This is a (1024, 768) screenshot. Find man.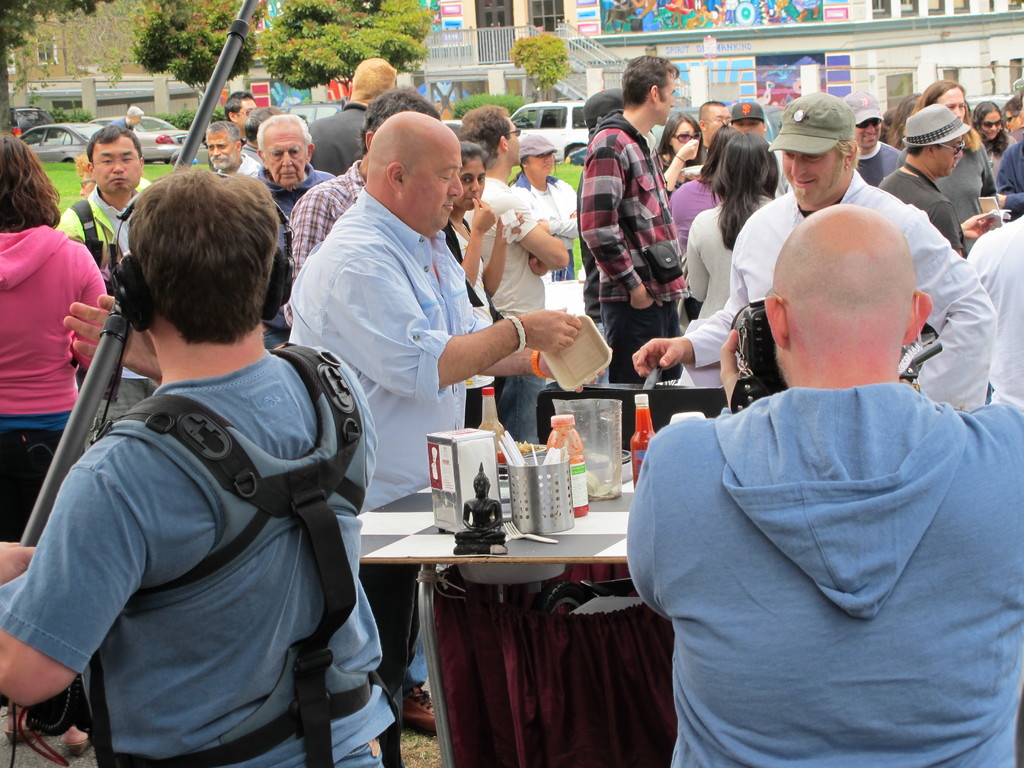
Bounding box: (462, 108, 576, 452).
